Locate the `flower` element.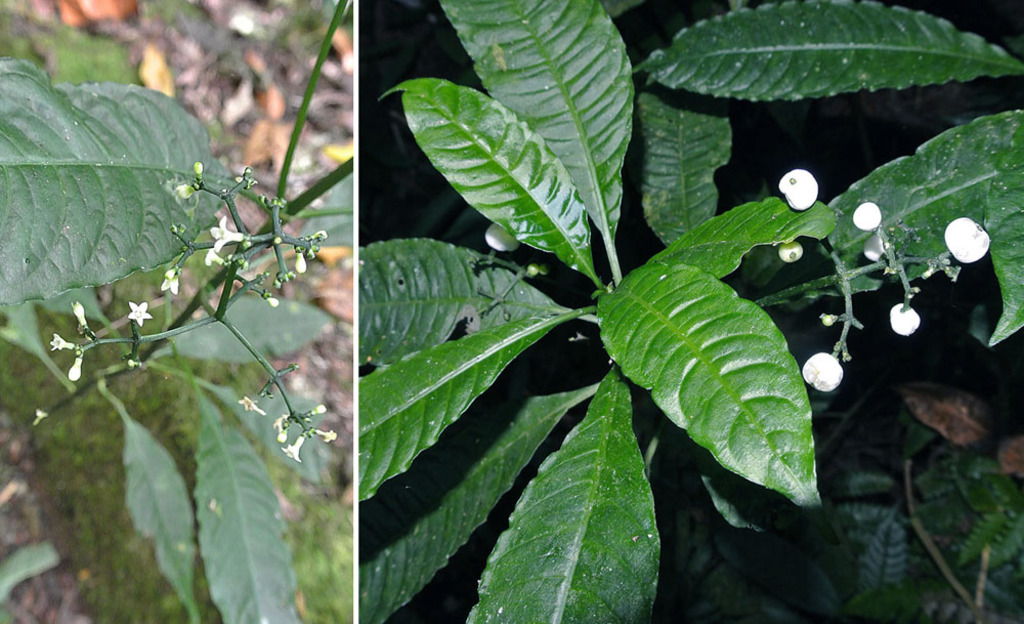
Element bbox: l=202, t=240, r=228, b=269.
